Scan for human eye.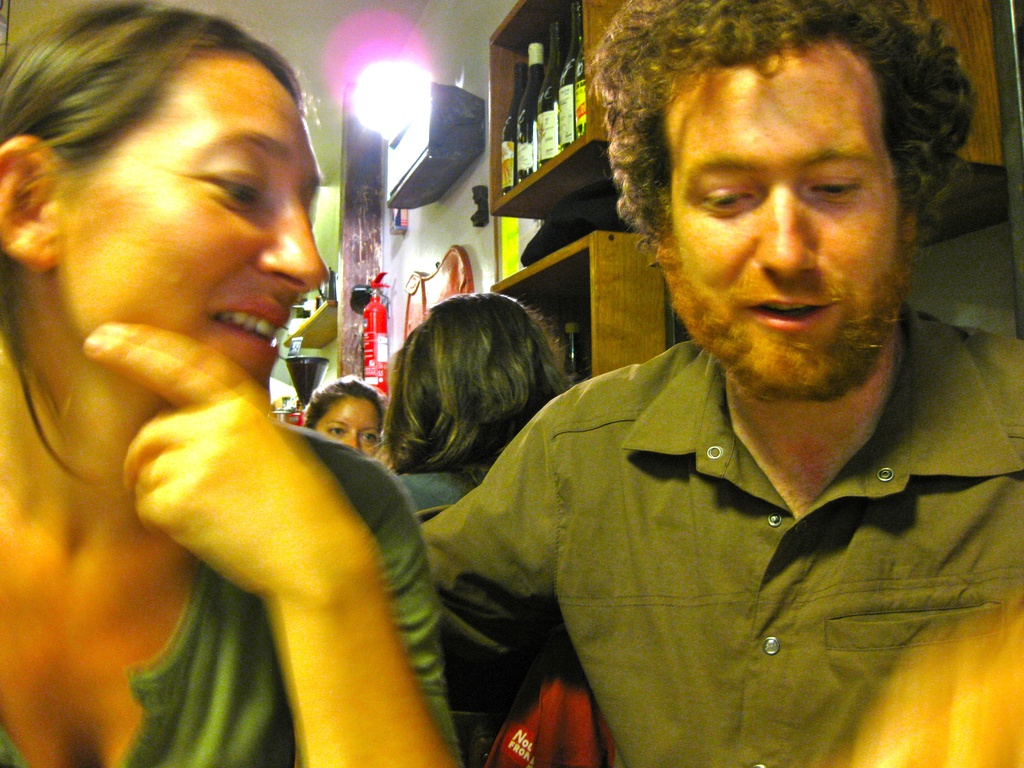
Scan result: l=184, t=165, r=260, b=210.
